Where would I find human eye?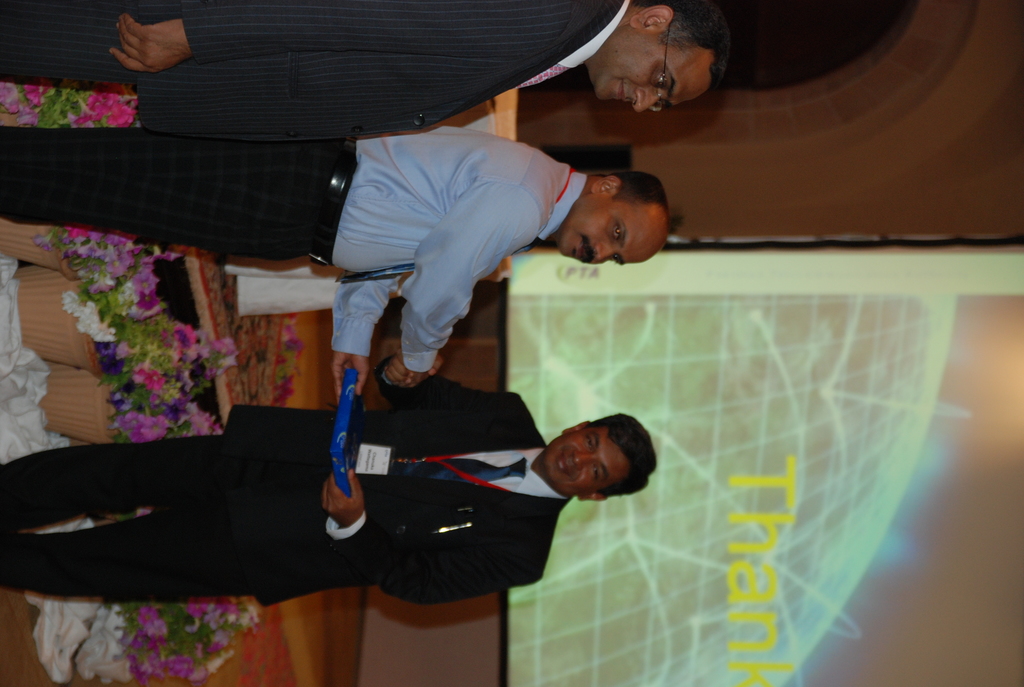
At bbox=(610, 220, 623, 244).
